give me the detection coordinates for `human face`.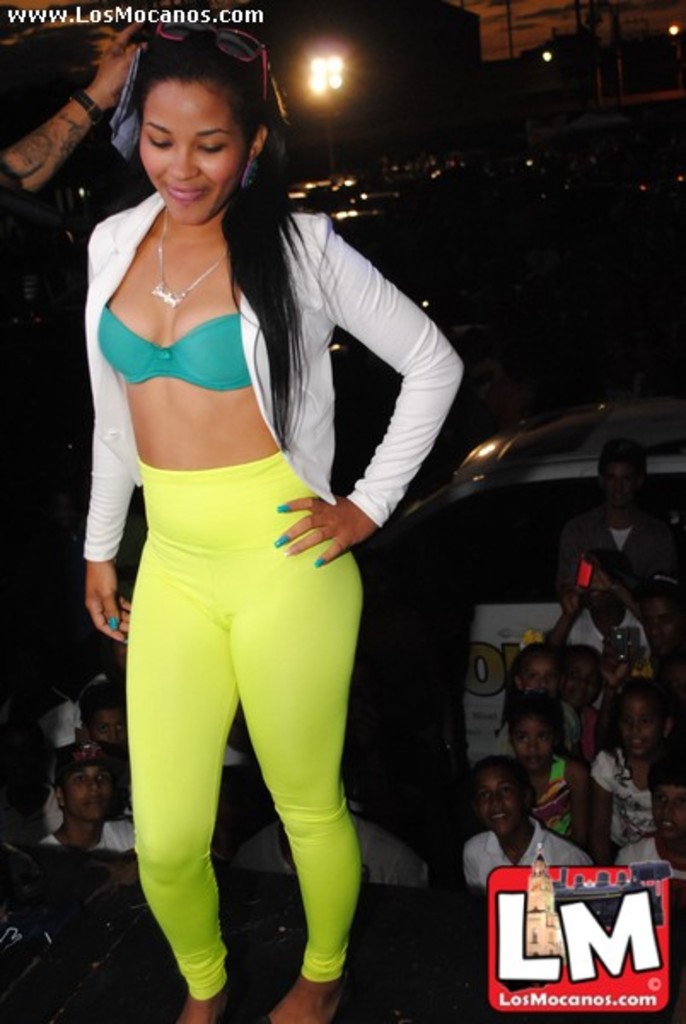
522, 654, 556, 703.
